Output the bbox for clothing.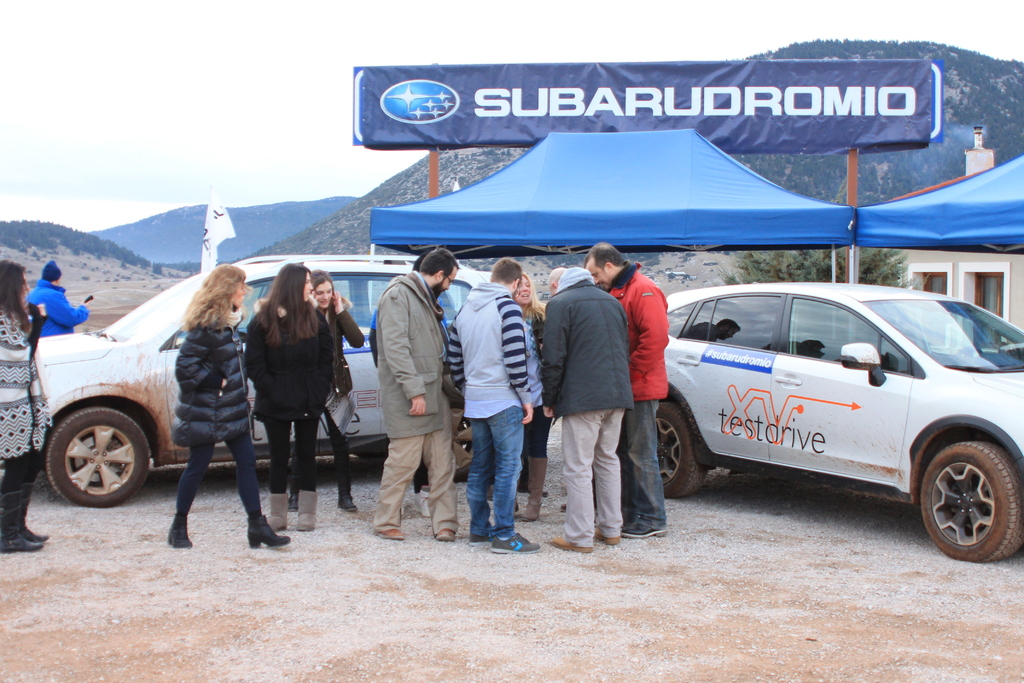
(609, 252, 670, 526).
